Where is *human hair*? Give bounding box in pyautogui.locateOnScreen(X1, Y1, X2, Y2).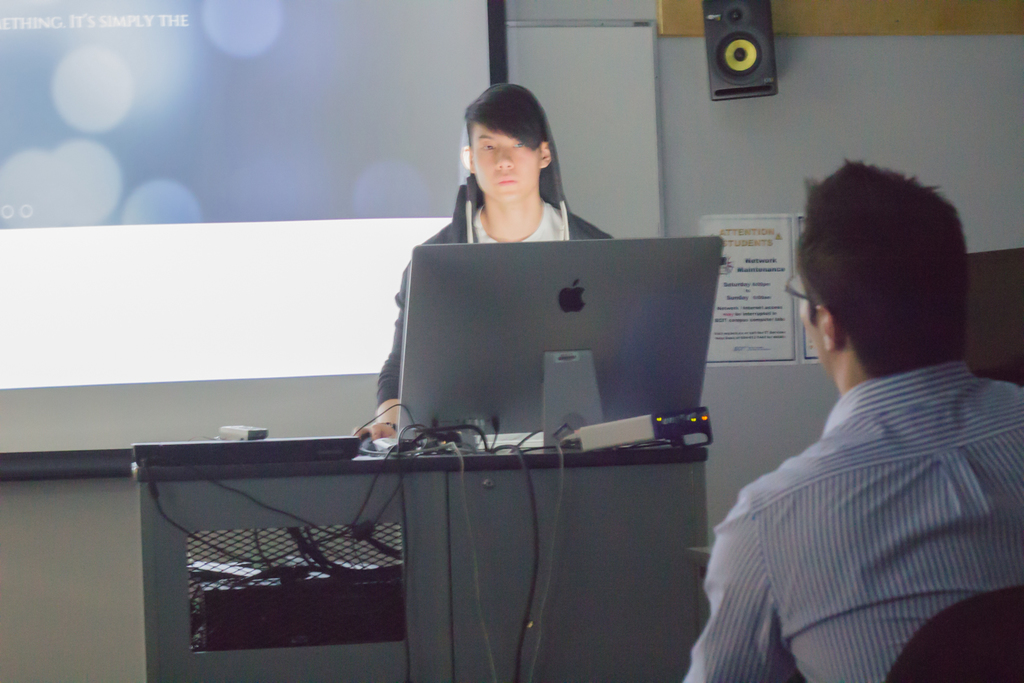
pyautogui.locateOnScreen(465, 81, 570, 213).
